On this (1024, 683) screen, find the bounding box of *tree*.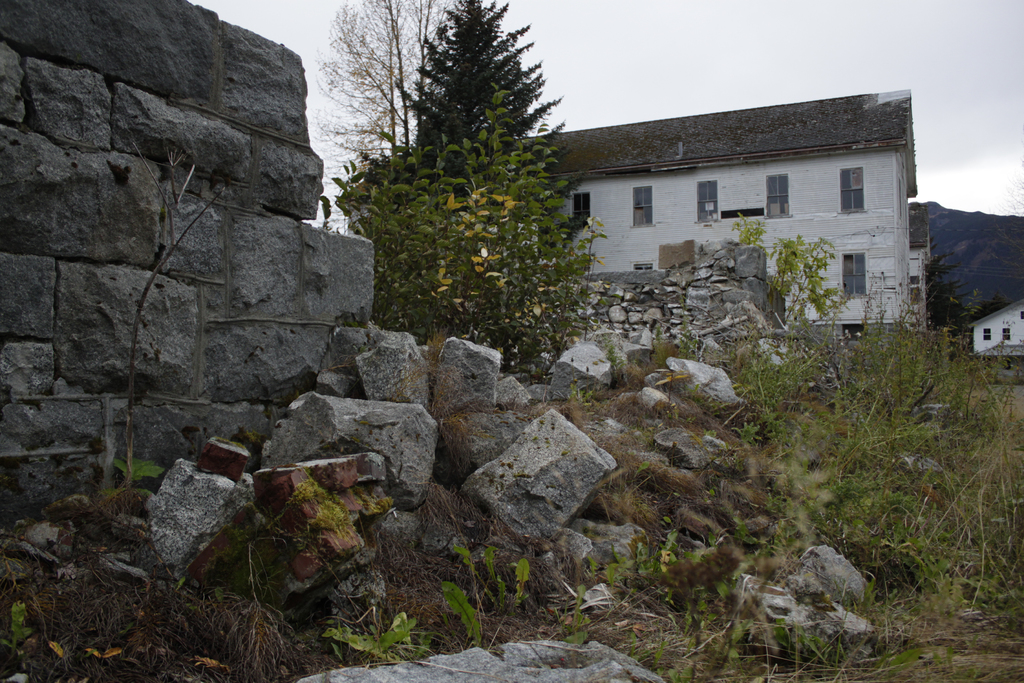
Bounding box: [left=310, top=0, right=431, bottom=150].
